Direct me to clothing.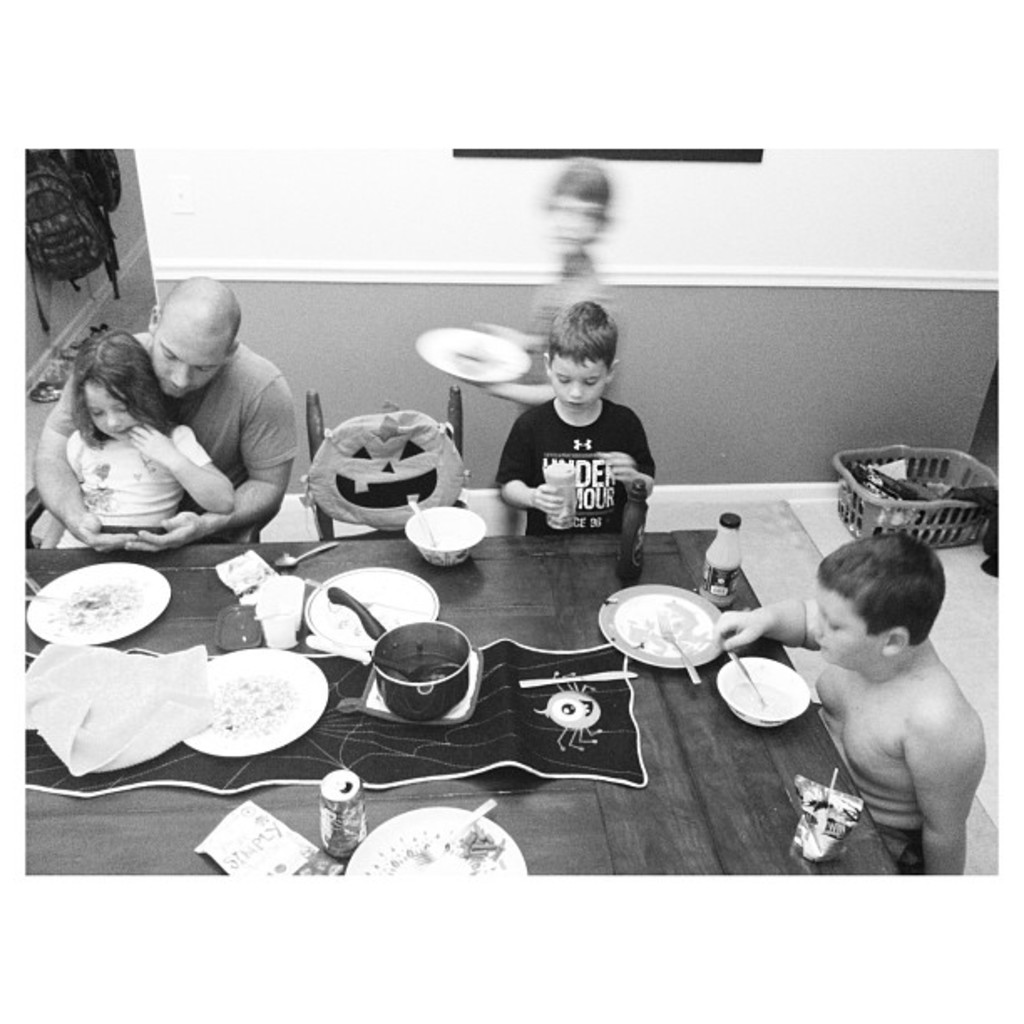
Direction: box(872, 820, 927, 878).
